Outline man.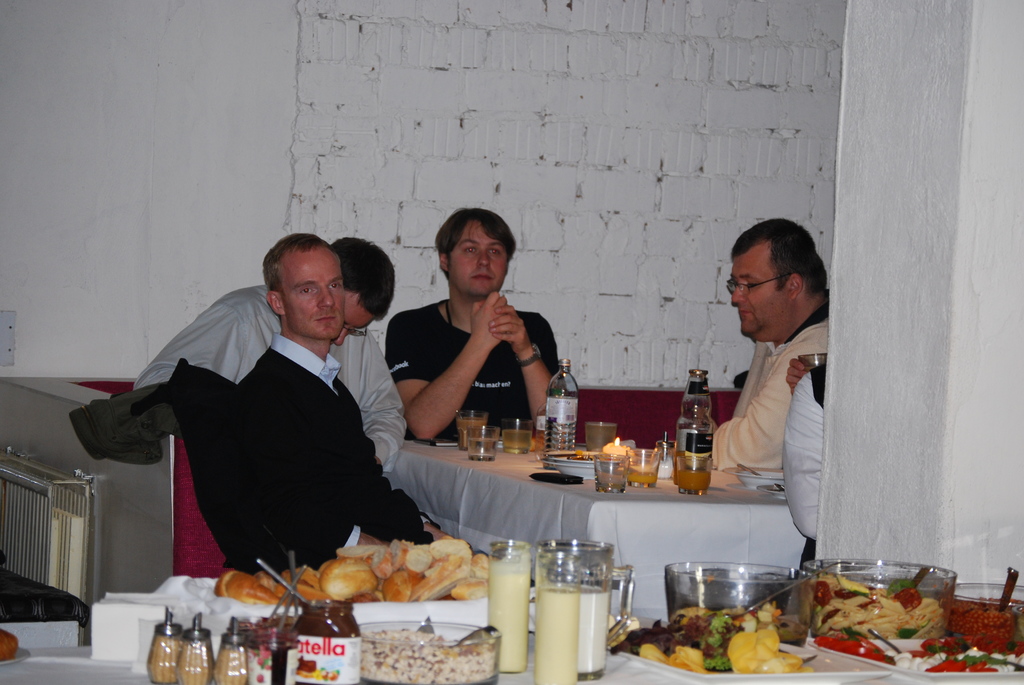
Outline: crop(126, 235, 411, 472).
